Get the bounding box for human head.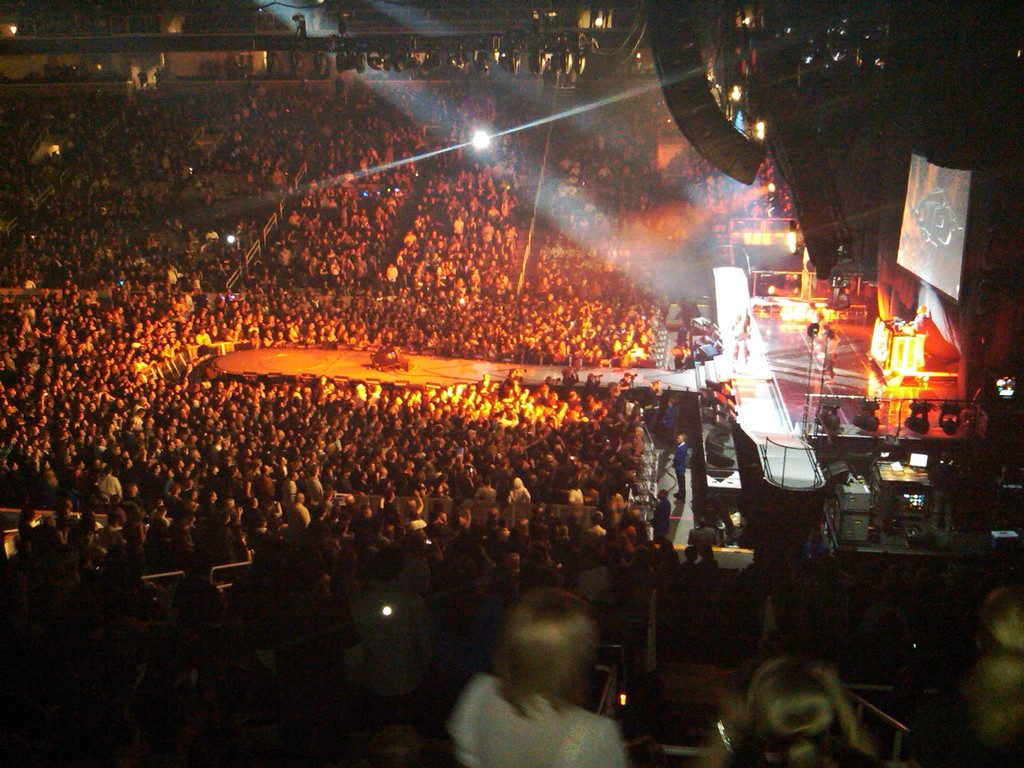
left=751, top=659, right=842, bottom=762.
